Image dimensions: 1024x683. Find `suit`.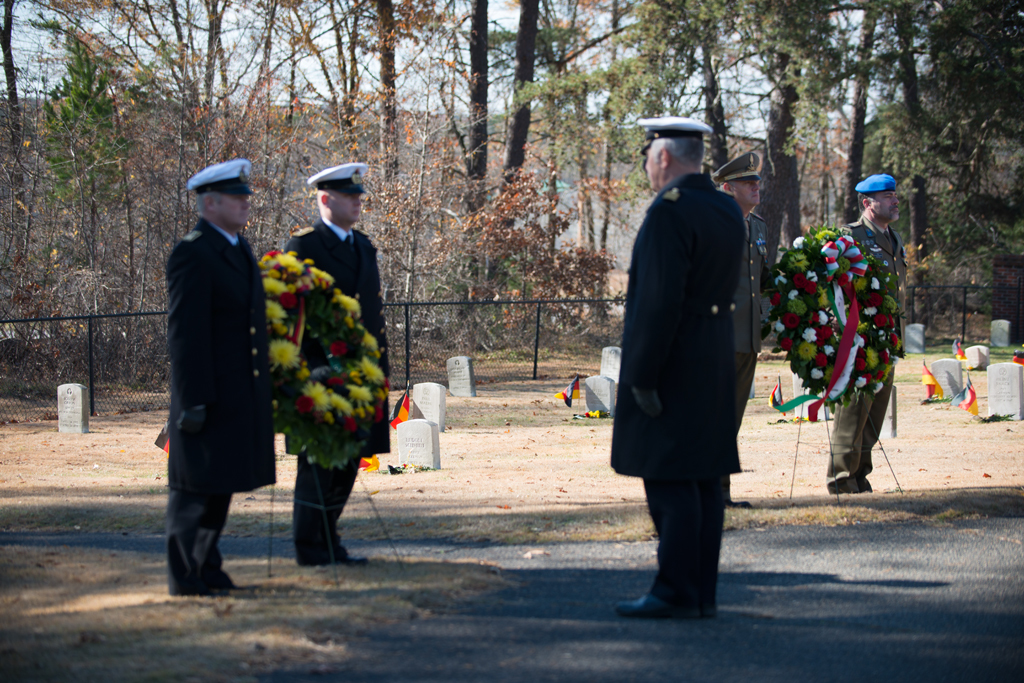
locate(609, 169, 740, 596).
